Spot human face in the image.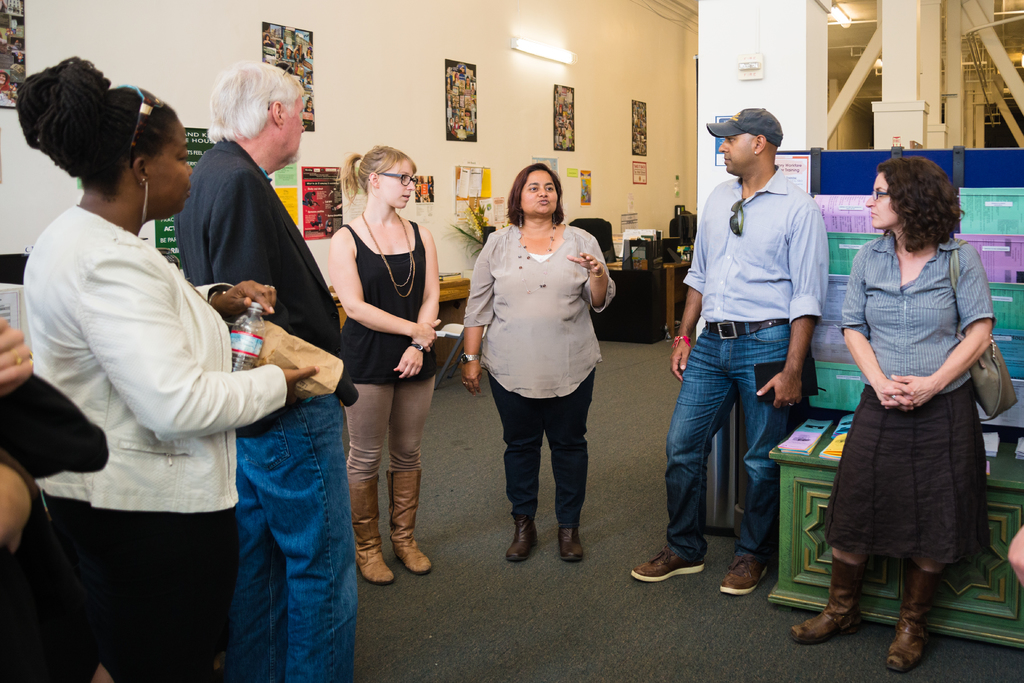
human face found at region(379, 163, 417, 209).
